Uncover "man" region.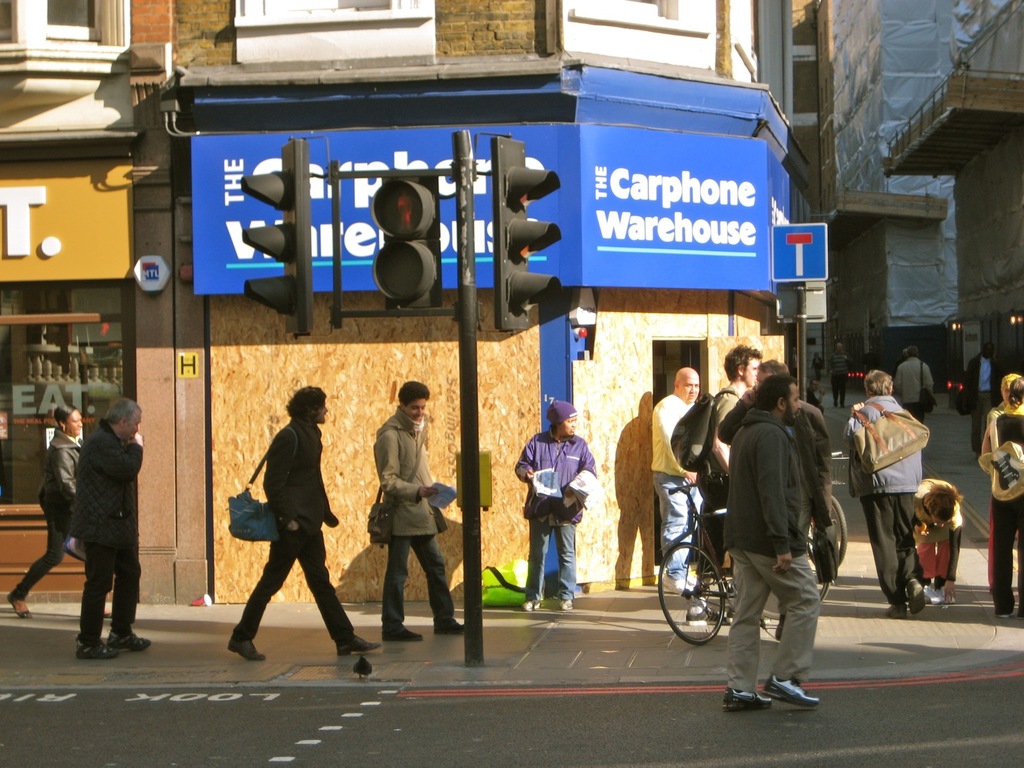
Uncovered: 862,346,881,372.
